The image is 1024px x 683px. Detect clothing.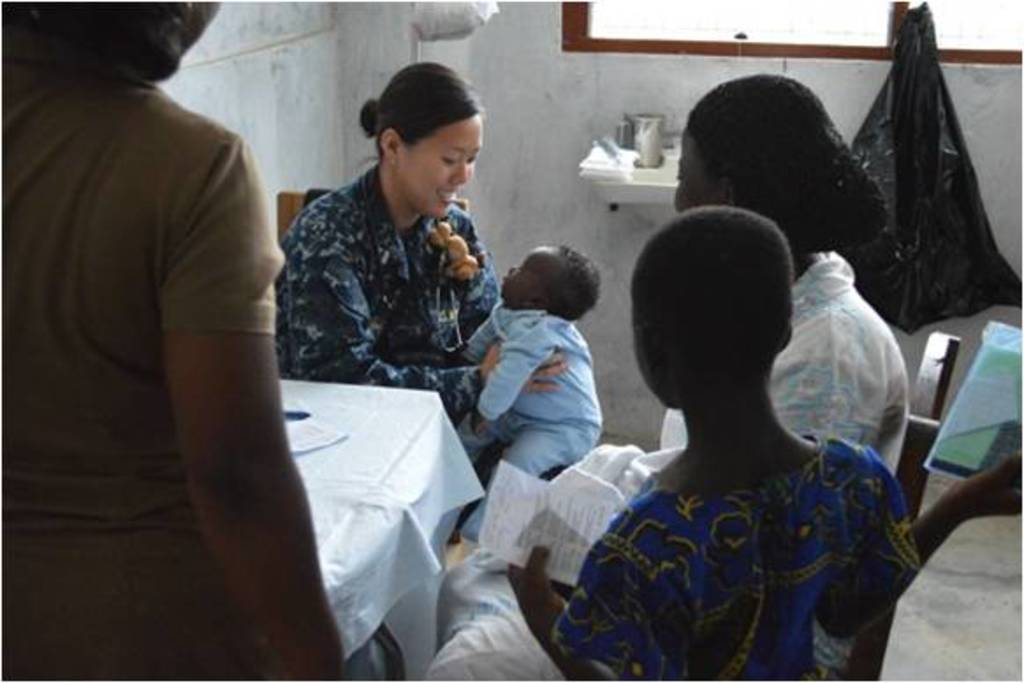
Detection: Rect(667, 253, 910, 479).
